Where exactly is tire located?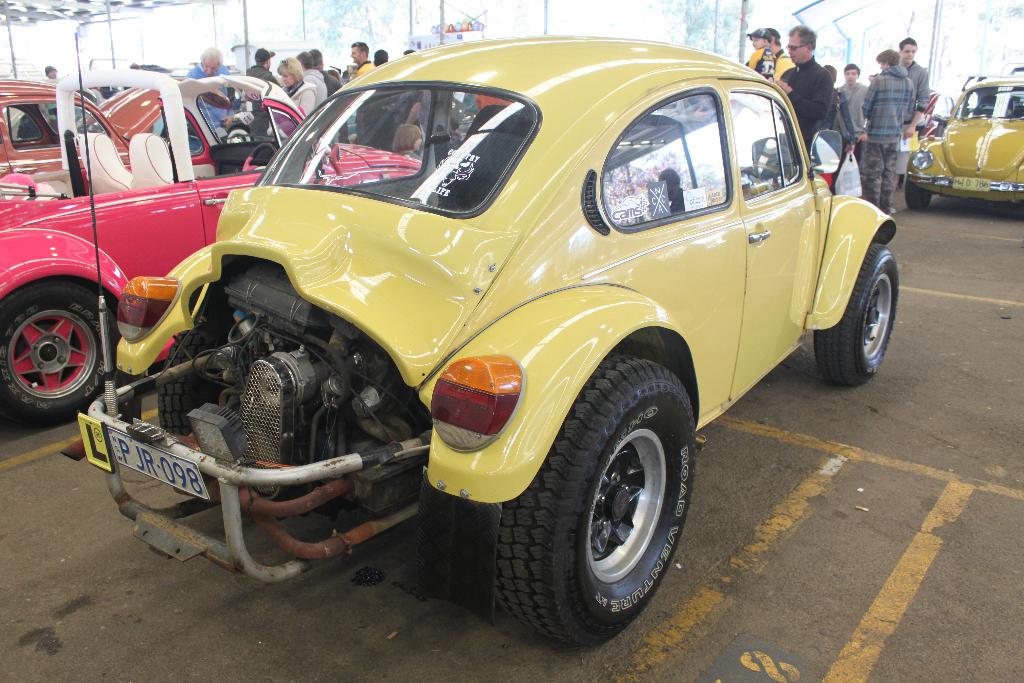
Its bounding box is box=[467, 366, 695, 646].
